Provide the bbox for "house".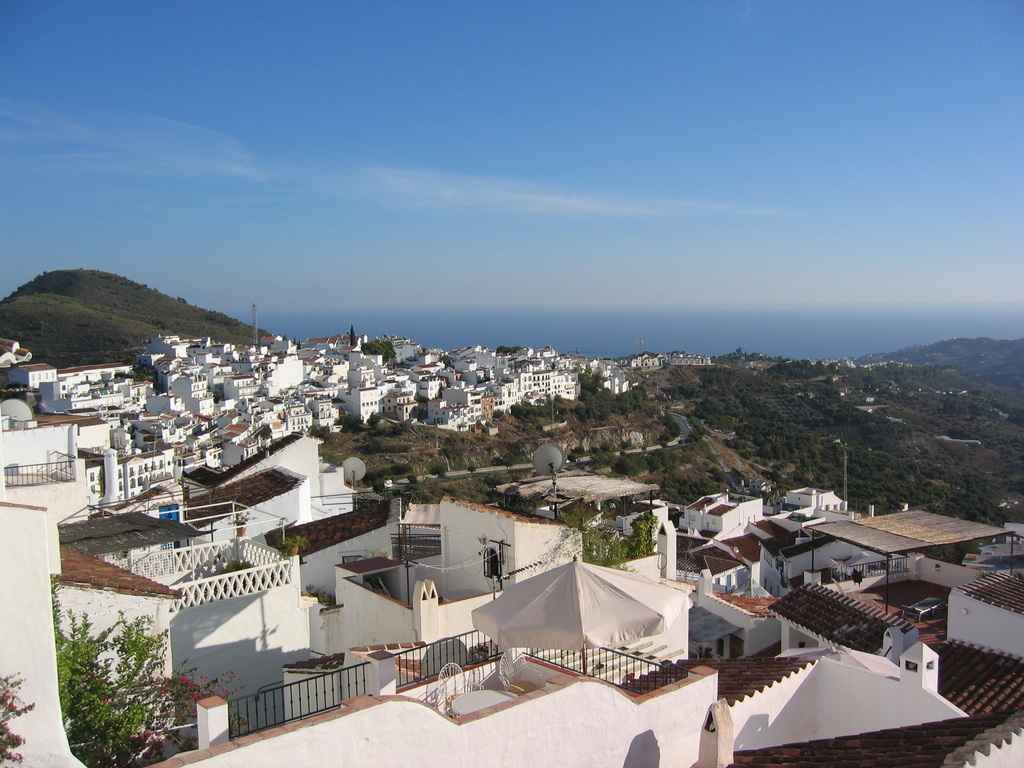
Rect(490, 384, 512, 408).
